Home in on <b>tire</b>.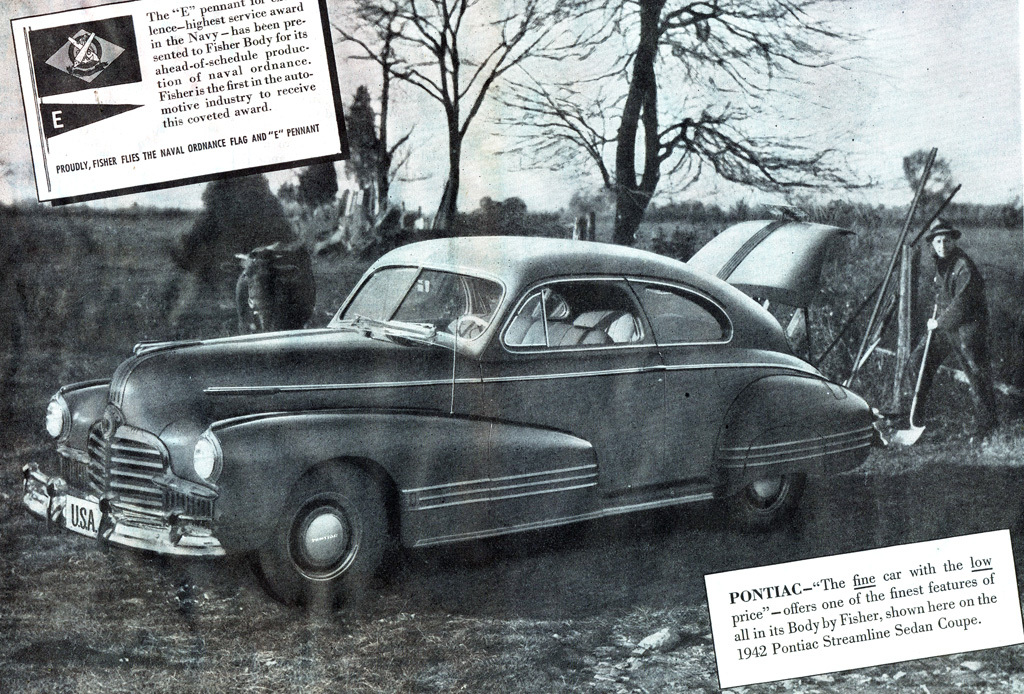
Homed in at {"left": 253, "top": 457, "right": 390, "bottom": 612}.
